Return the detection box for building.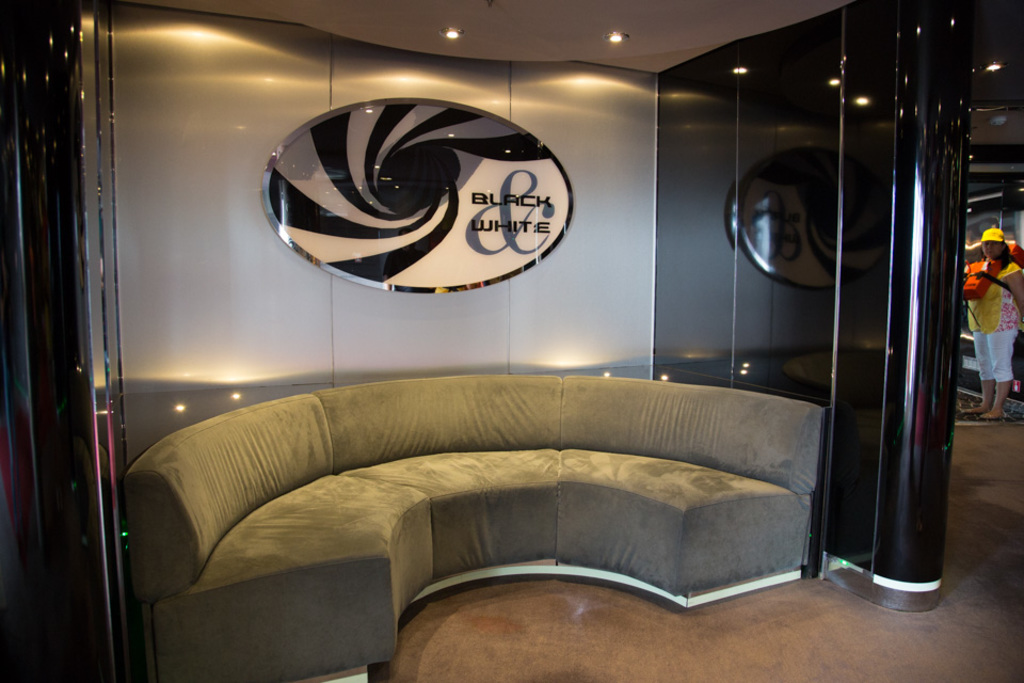
0,0,1023,682.
